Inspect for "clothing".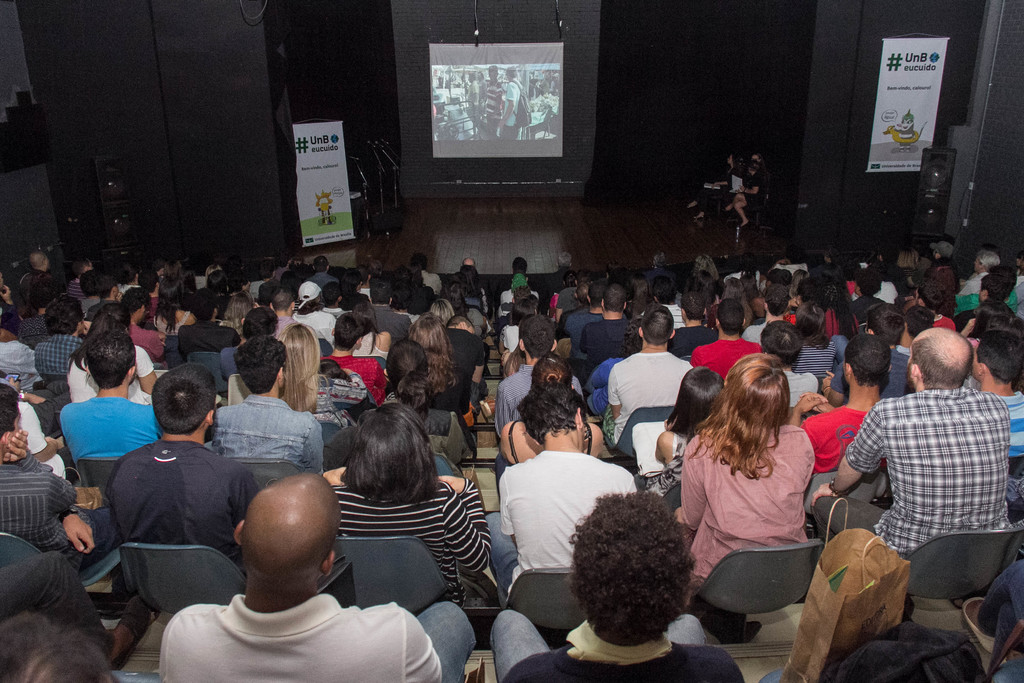
Inspection: 682, 419, 821, 587.
